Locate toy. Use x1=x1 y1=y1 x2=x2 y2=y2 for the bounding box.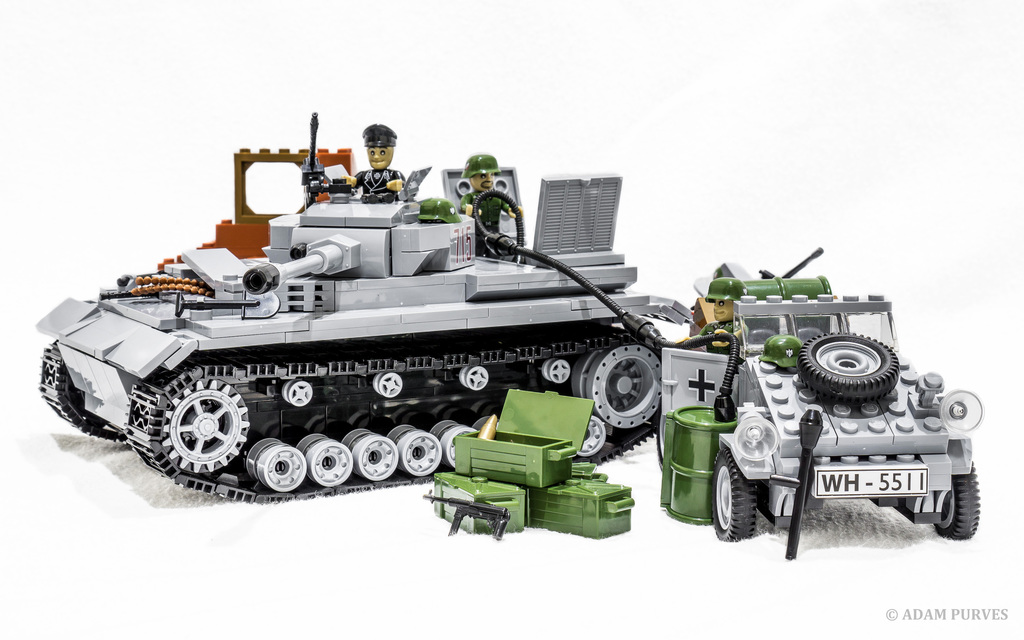
x1=420 y1=469 x2=526 y2=536.
